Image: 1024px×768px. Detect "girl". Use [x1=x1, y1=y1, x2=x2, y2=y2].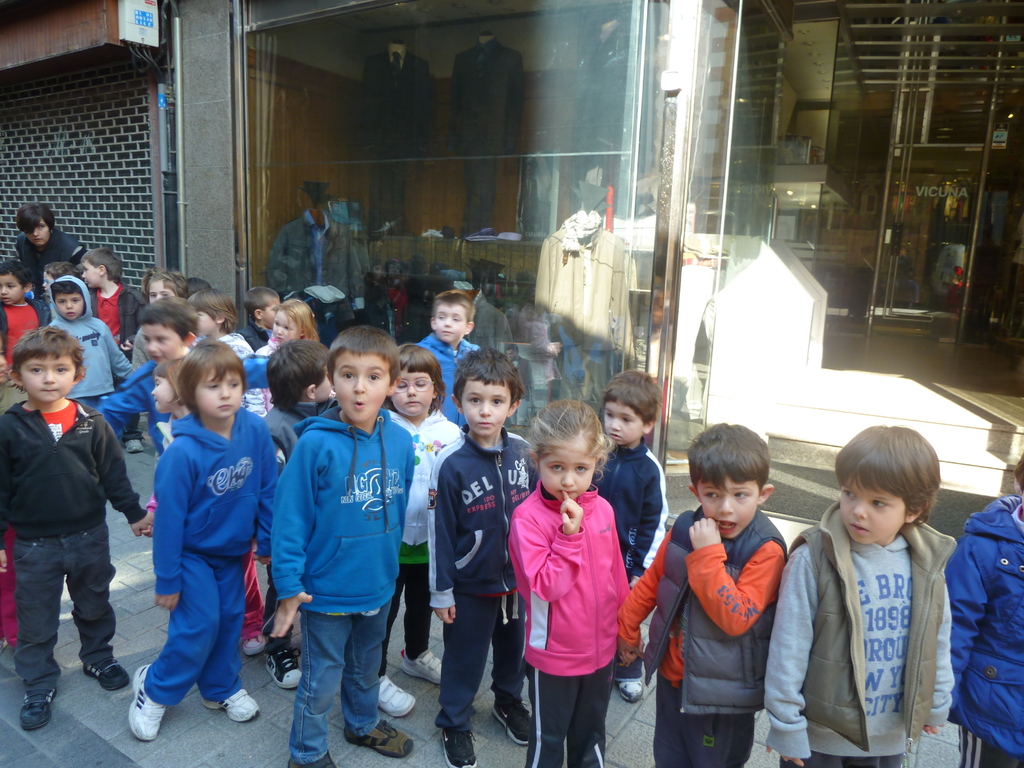
[x1=258, y1=298, x2=321, y2=360].
